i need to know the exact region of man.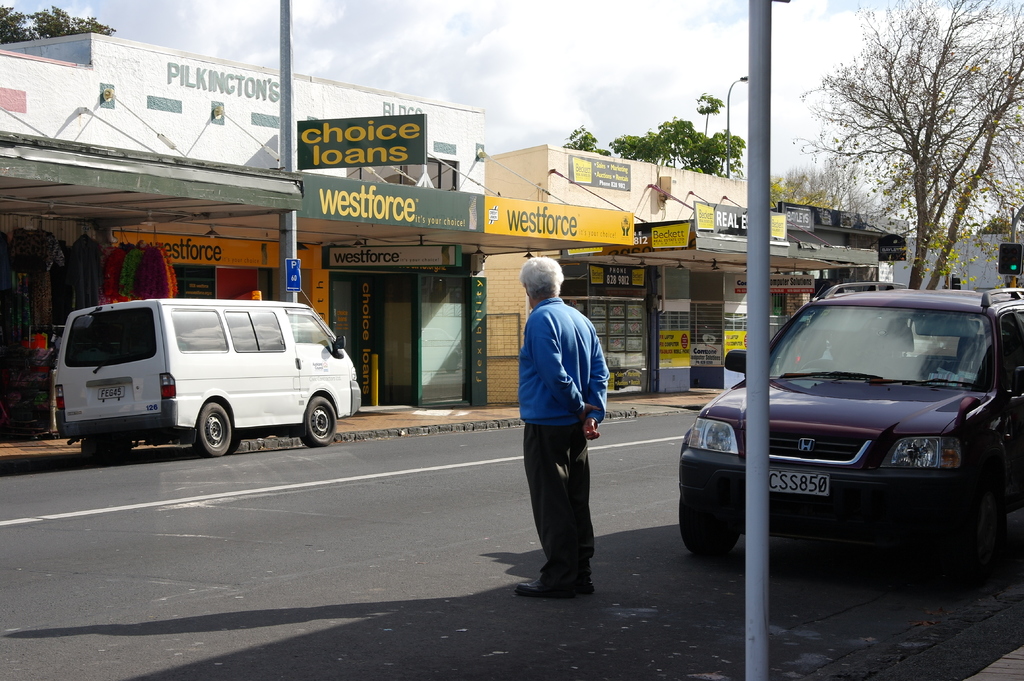
Region: [left=501, top=248, right=617, bottom=608].
